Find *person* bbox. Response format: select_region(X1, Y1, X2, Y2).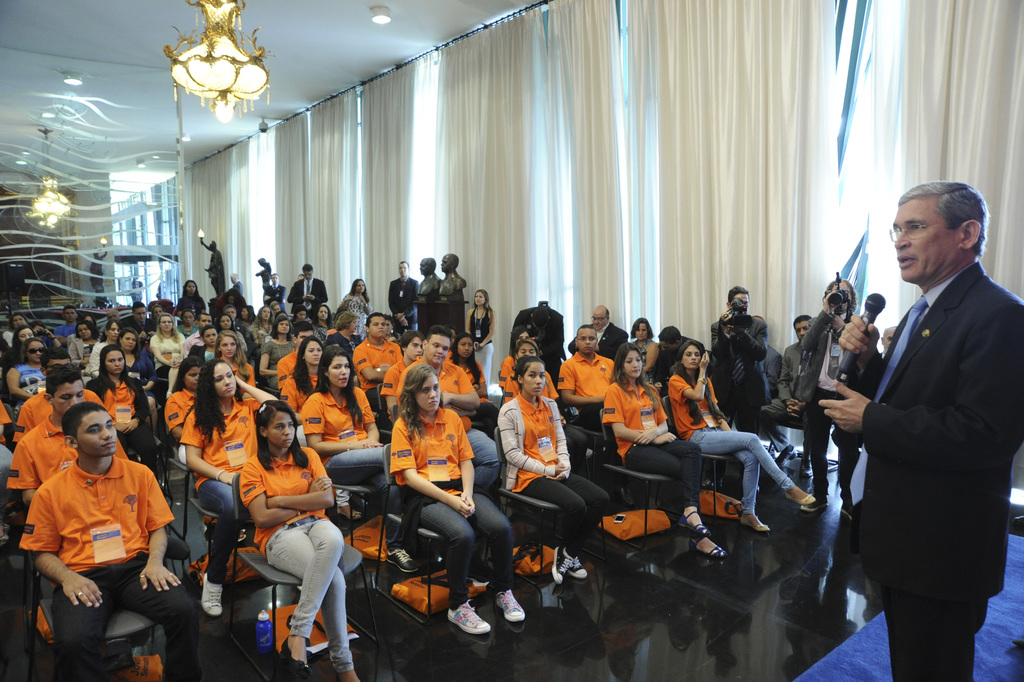
select_region(827, 158, 1005, 676).
